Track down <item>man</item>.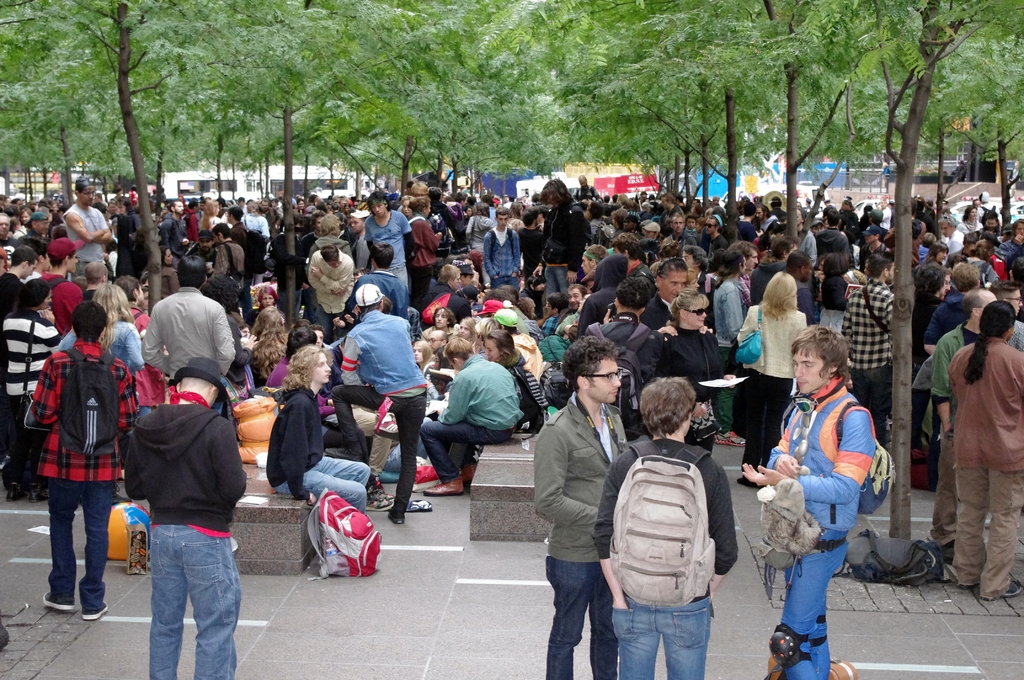
Tracked to 10,213,49,268.
